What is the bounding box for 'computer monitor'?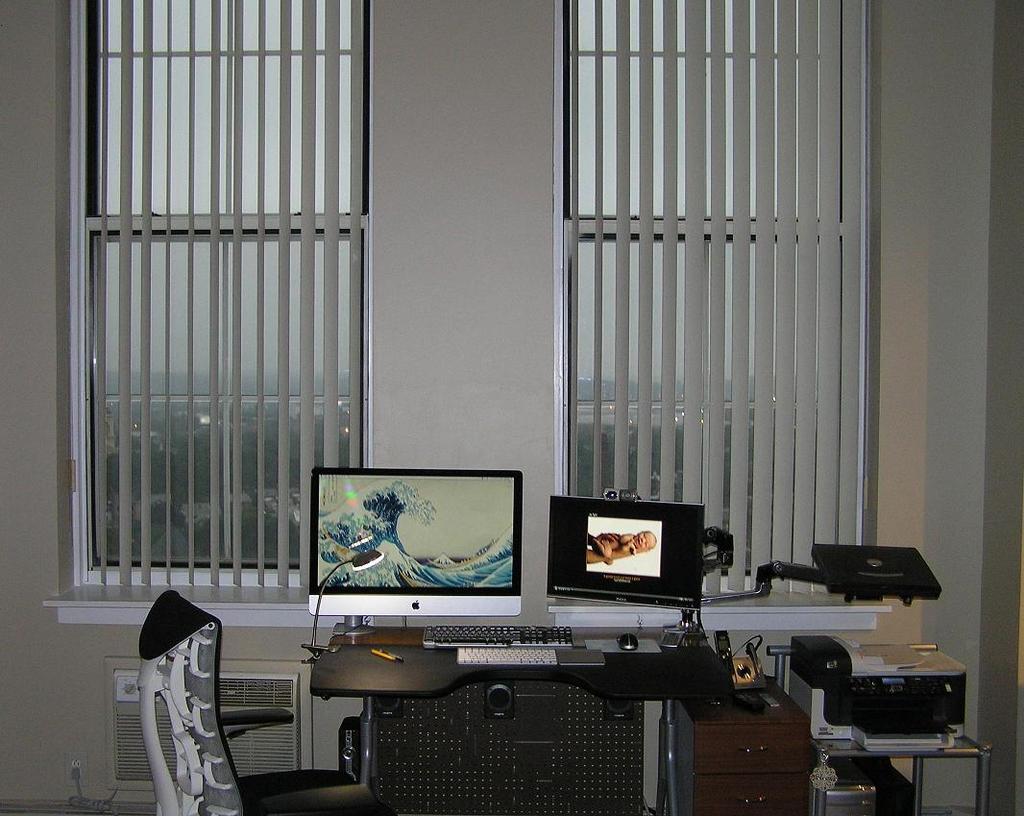
select_region(544, 493, 705, 610).
